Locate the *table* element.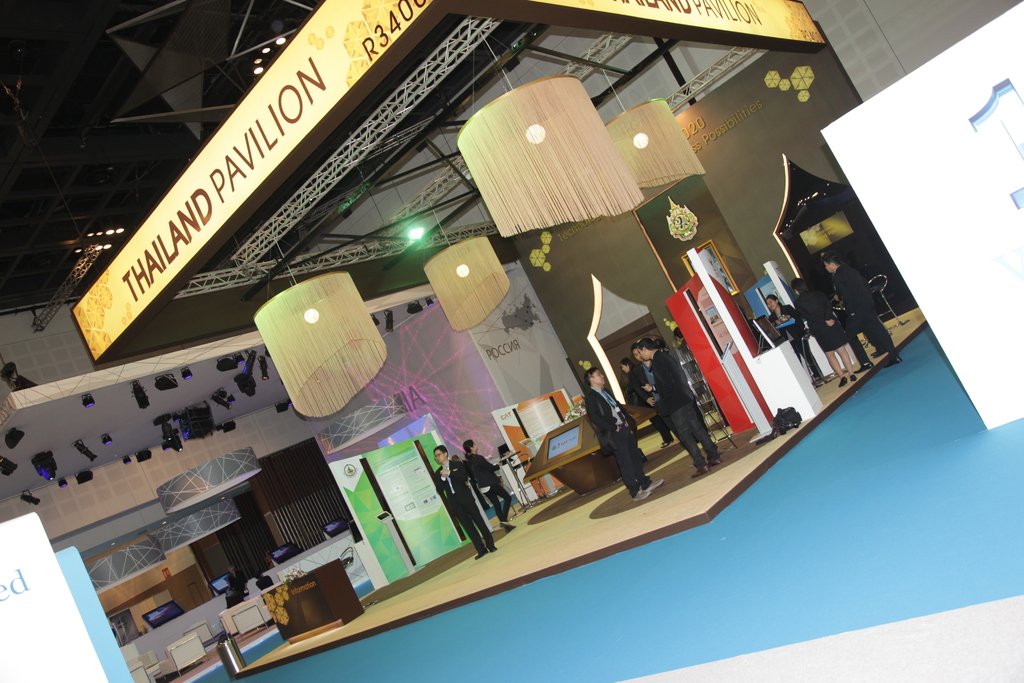
Element bbox: rect(260, 559, 364, 642).
